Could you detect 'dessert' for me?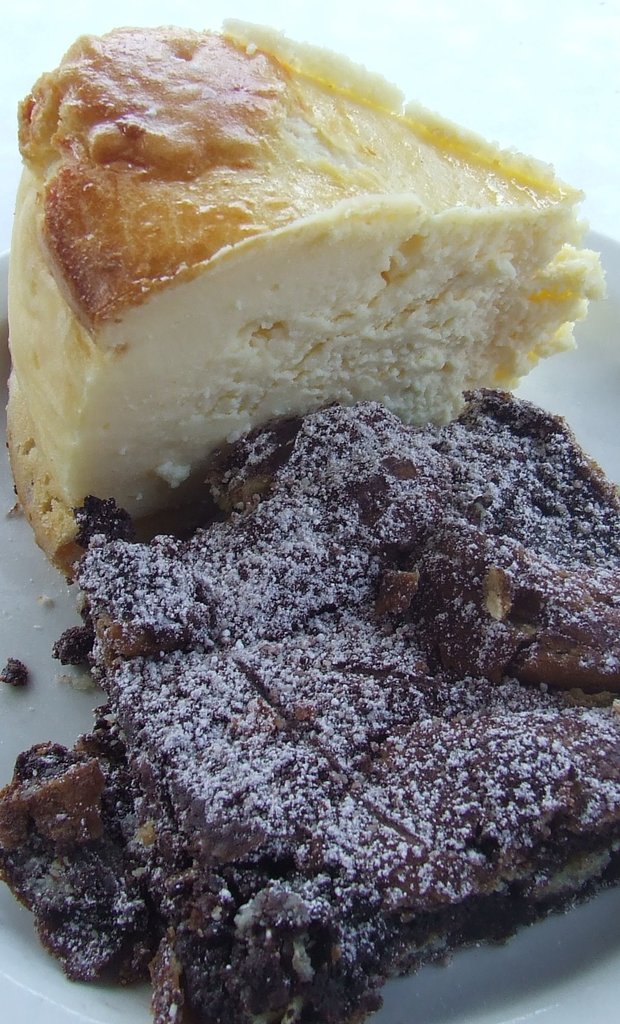
Detection result: [x1=0, y1=390, x2=619, y2=1023].
